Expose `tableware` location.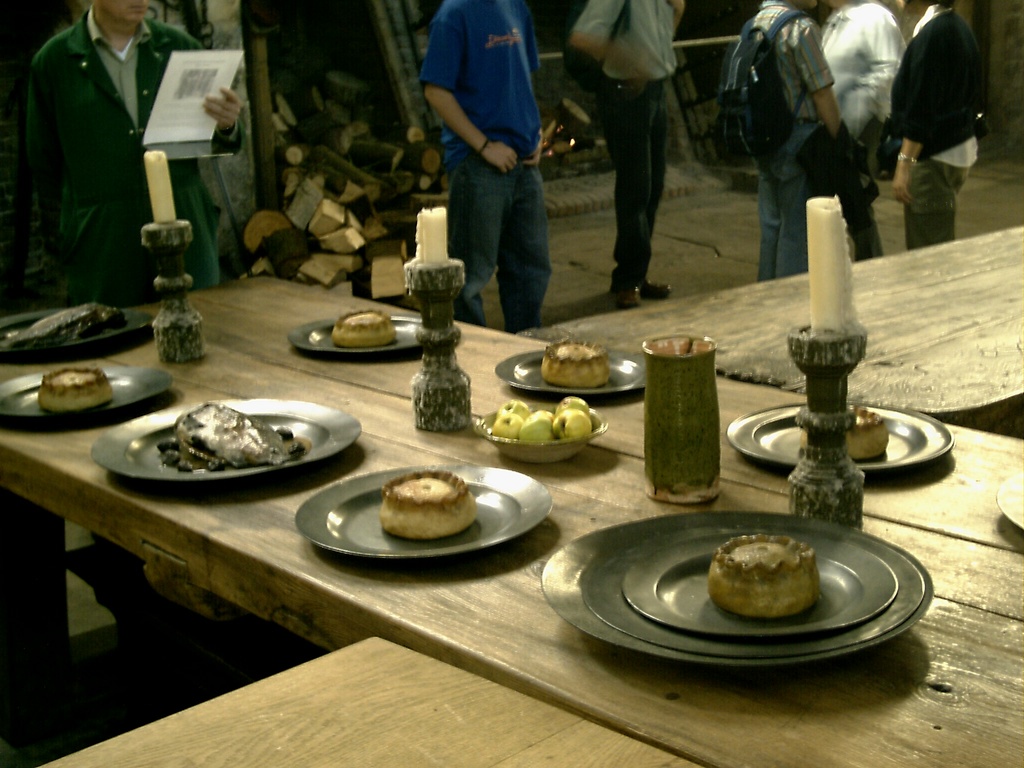
Exposed at BBox(535, 512, 933, 664).
